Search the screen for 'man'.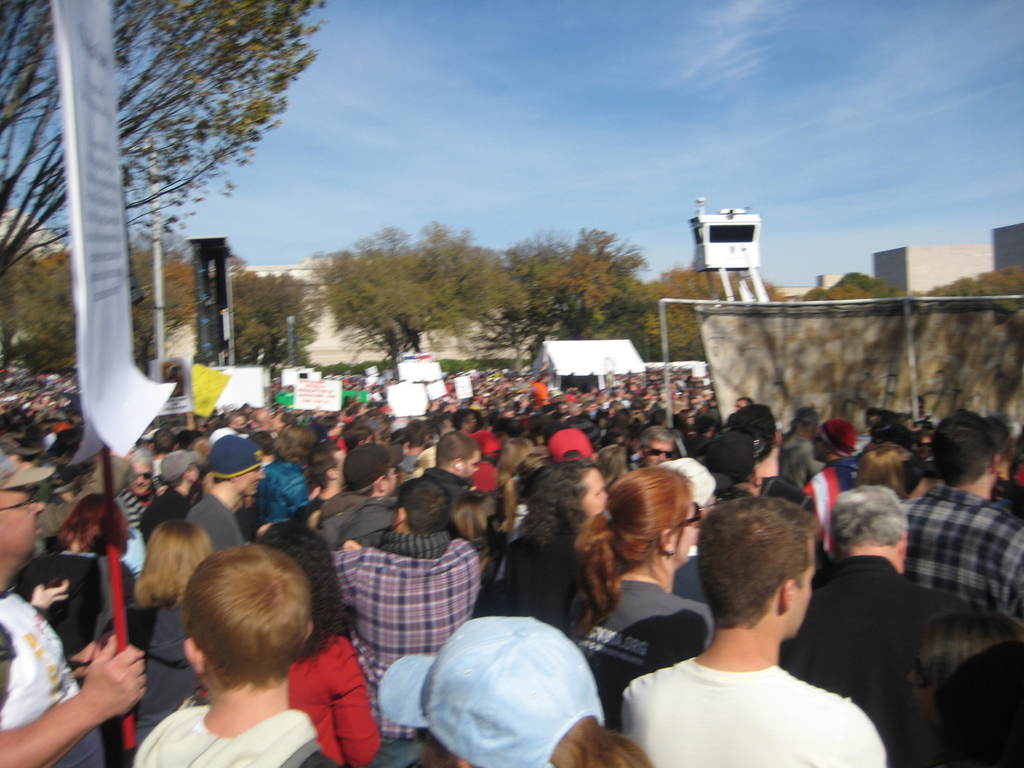
Found at {"x1": 902, "y1": 404, "x2": 1023, "y2": 632}.
